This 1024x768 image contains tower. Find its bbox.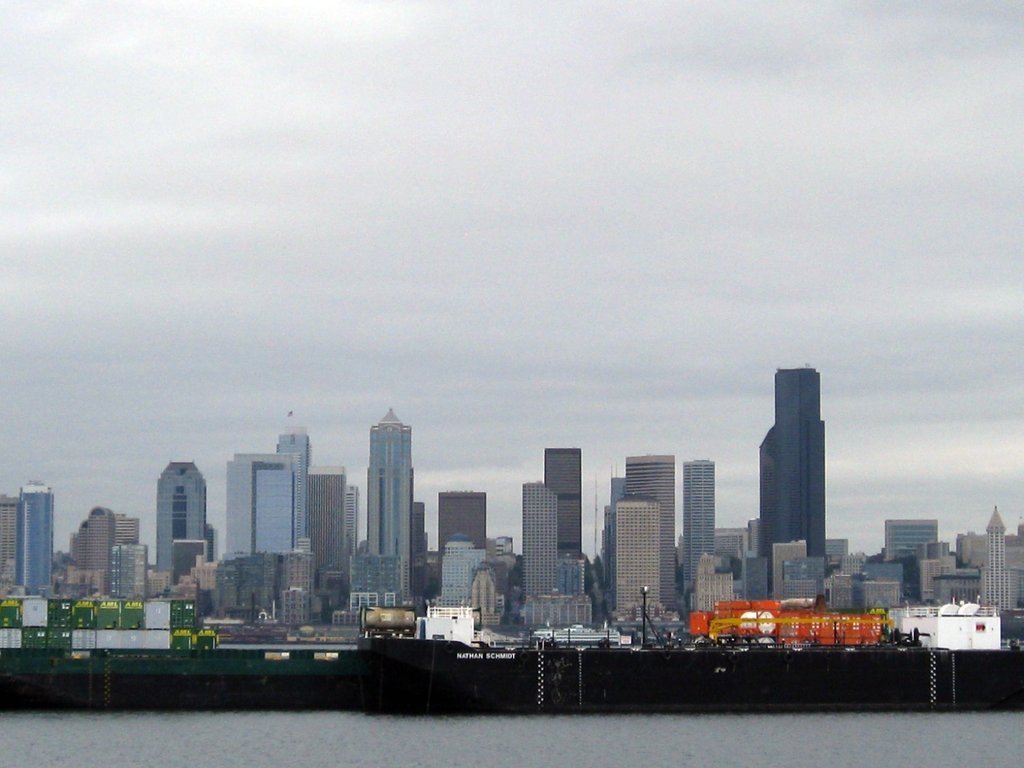
(left=150, top=463, right=222, bottom=617).
